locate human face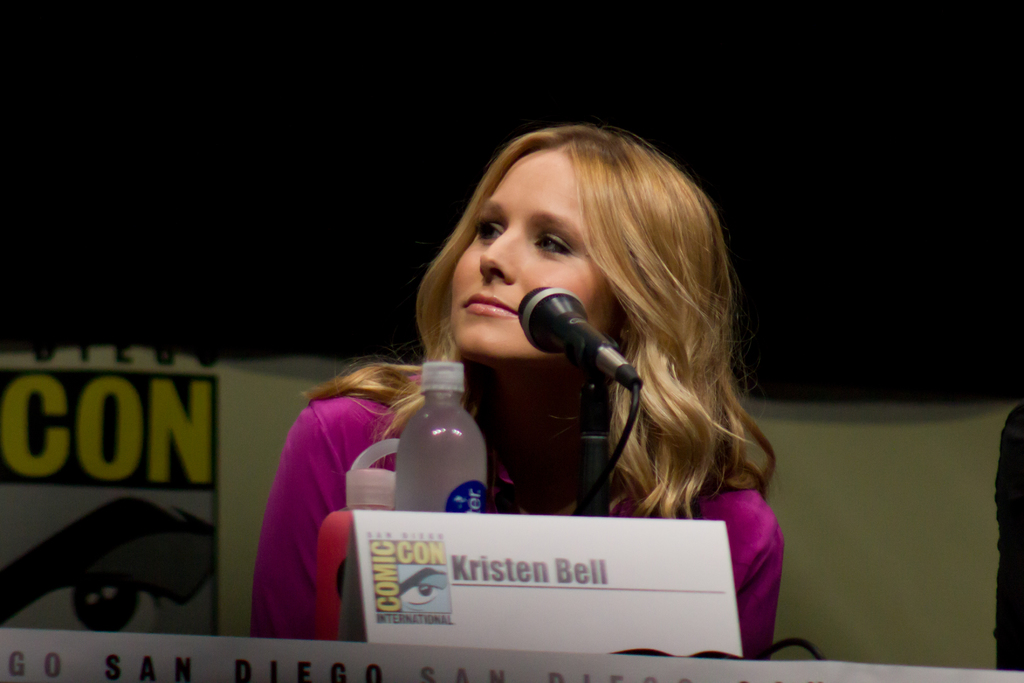
[452, 147, 619, 360]
